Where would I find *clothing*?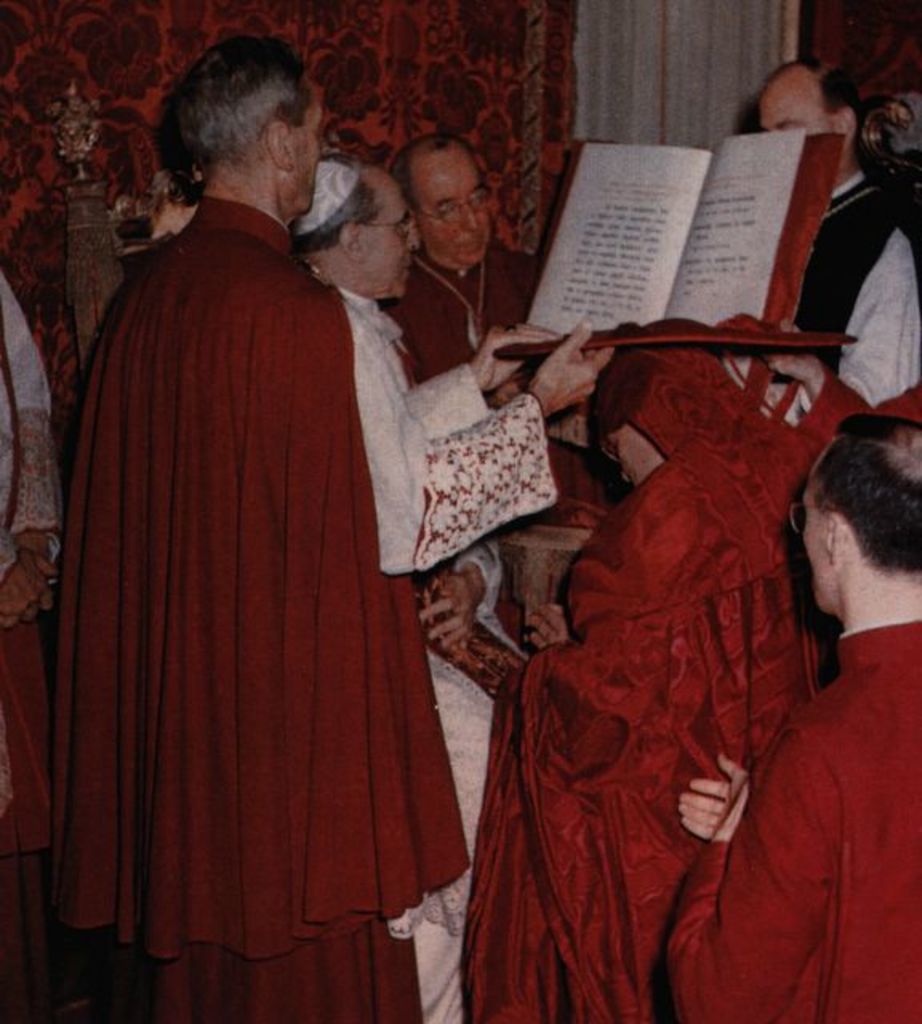
At [left=455, top=336, right=866, bottom=1022].
